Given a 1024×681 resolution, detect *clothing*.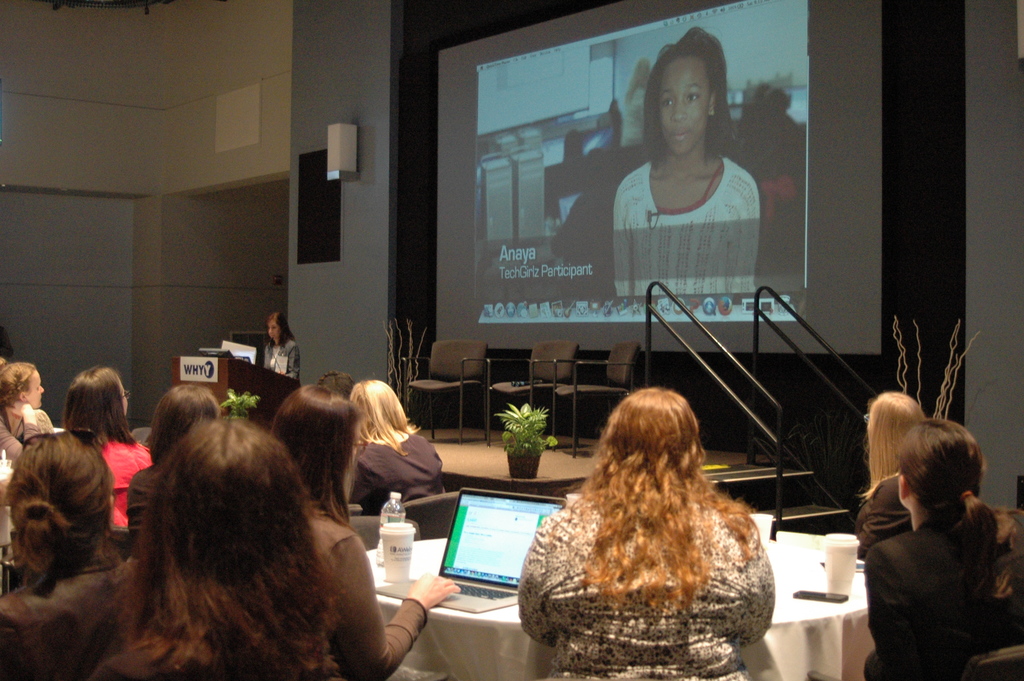
x1=303 y1=502 x2=420 y2=680.
